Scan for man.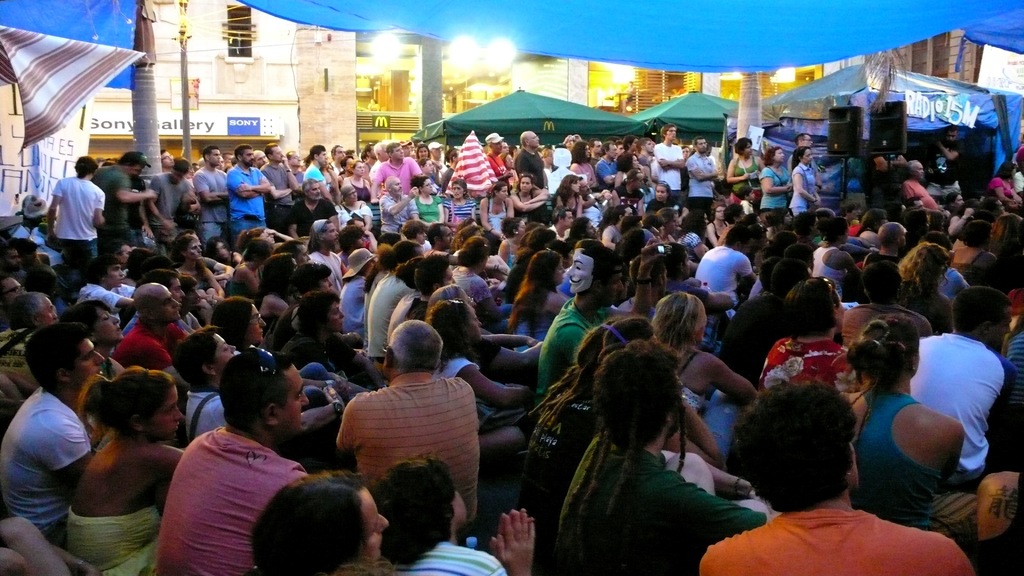
Scan result: <bbox>137, 362, 325, 568</bbox>.
